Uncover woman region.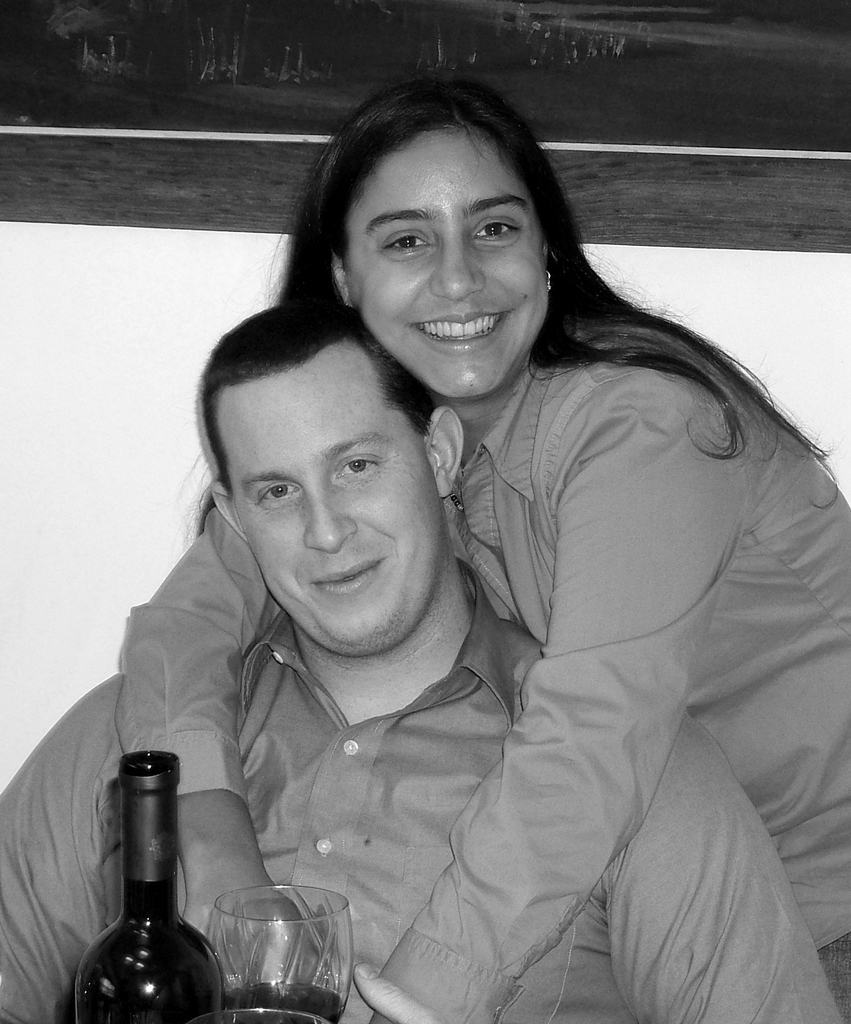
Uncovered: (x1=102, y1=76, x2=760, y2=1023).
